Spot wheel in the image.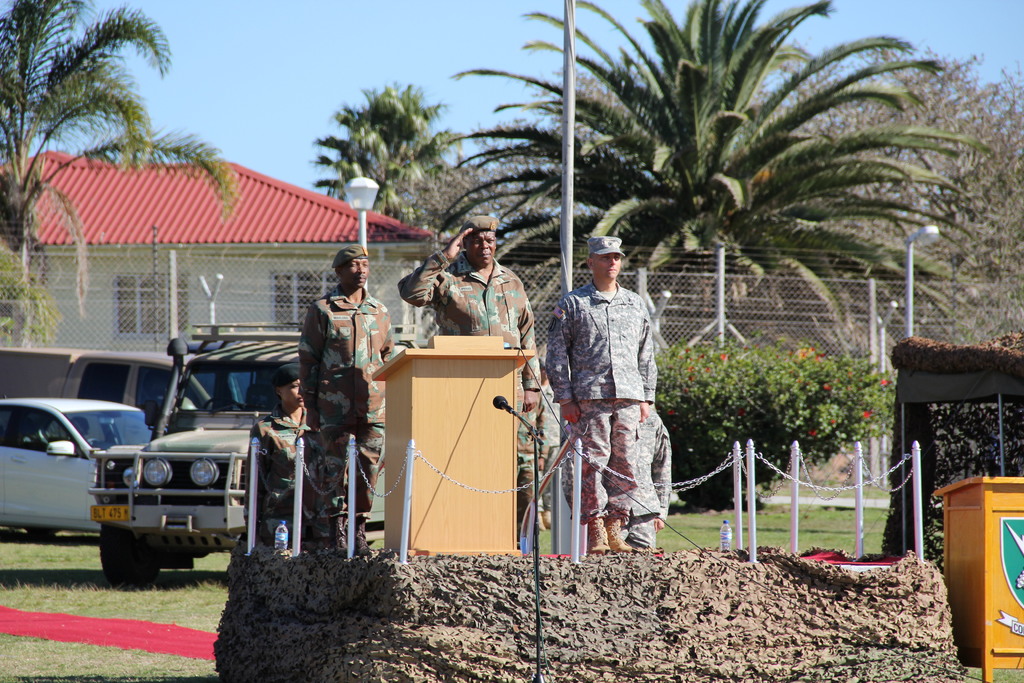
wheel found at 99:527:161:593.
